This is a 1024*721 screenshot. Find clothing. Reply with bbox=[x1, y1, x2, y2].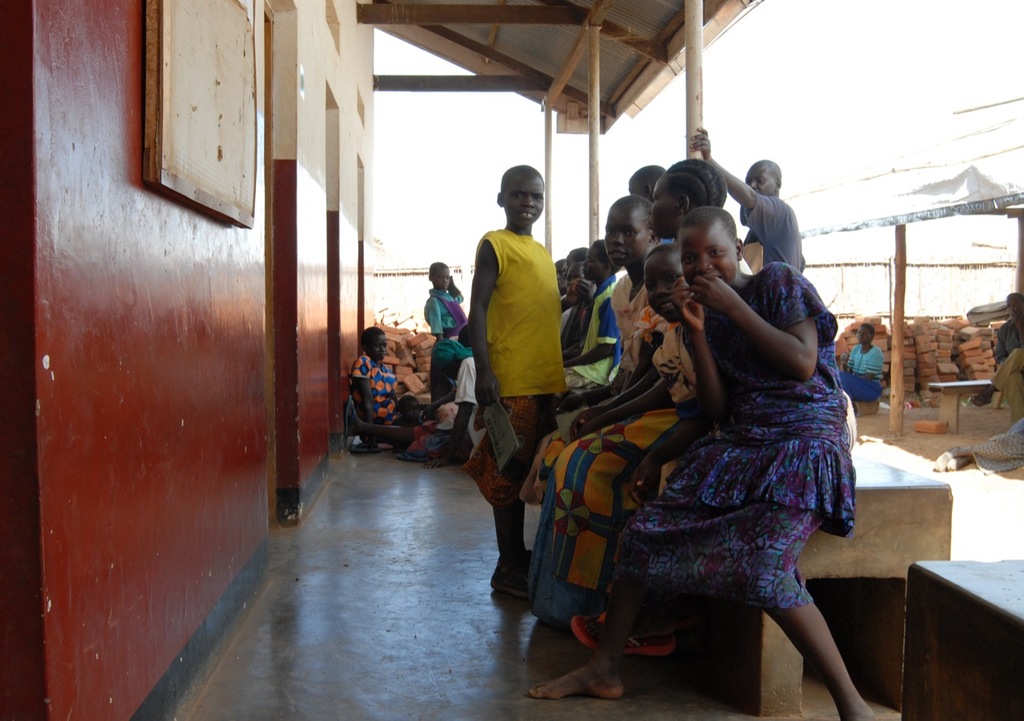
bbox=[354, 350, 401, 423].
